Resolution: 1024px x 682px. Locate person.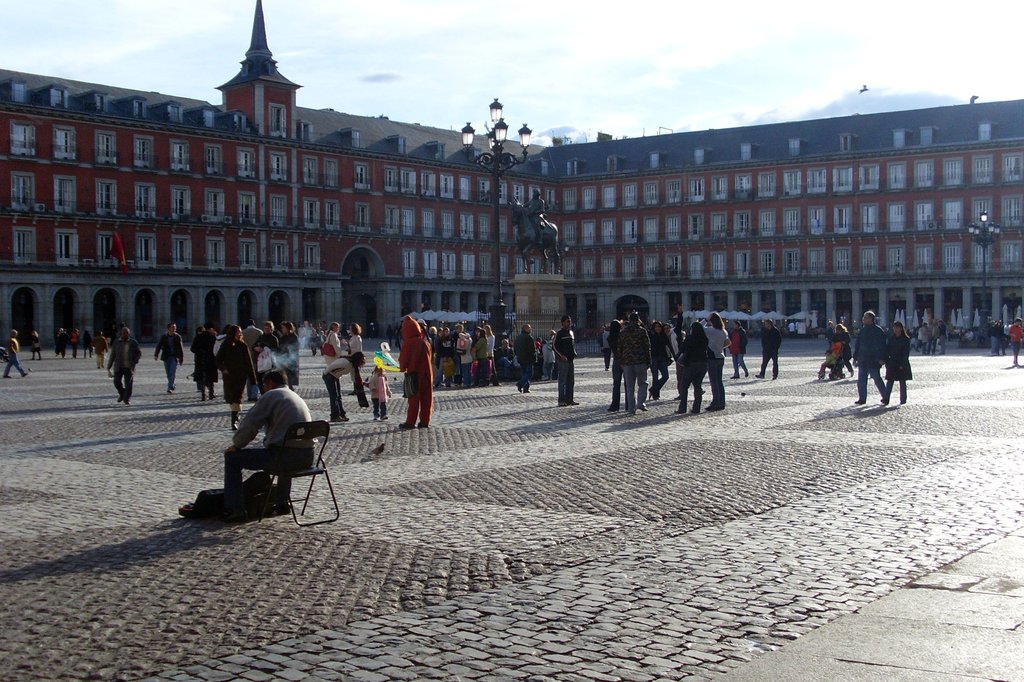
bbox(223, 371, 314, 499).
